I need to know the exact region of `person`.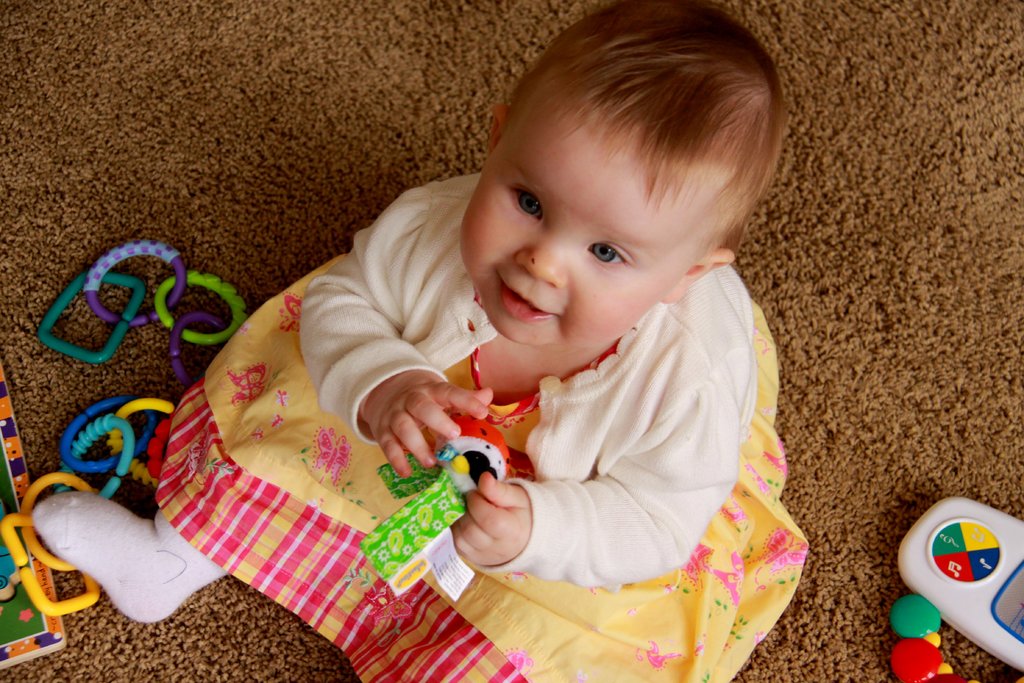
Region: crop(31, 0, 817, 682).
